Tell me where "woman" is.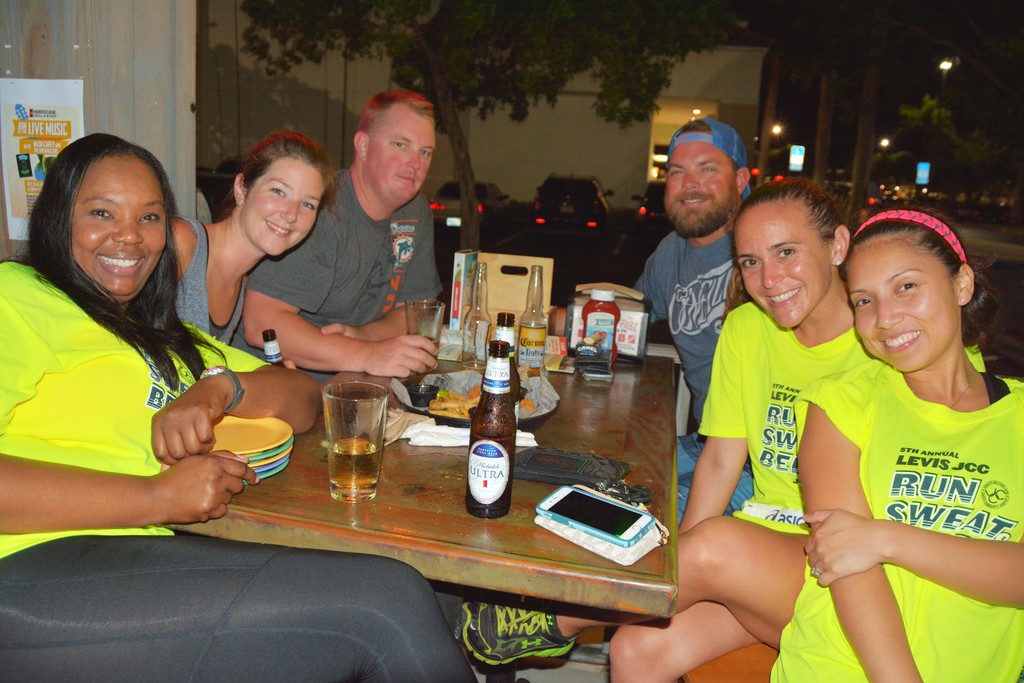
"woman" is at l=456, t=174, r=991, b=682.
